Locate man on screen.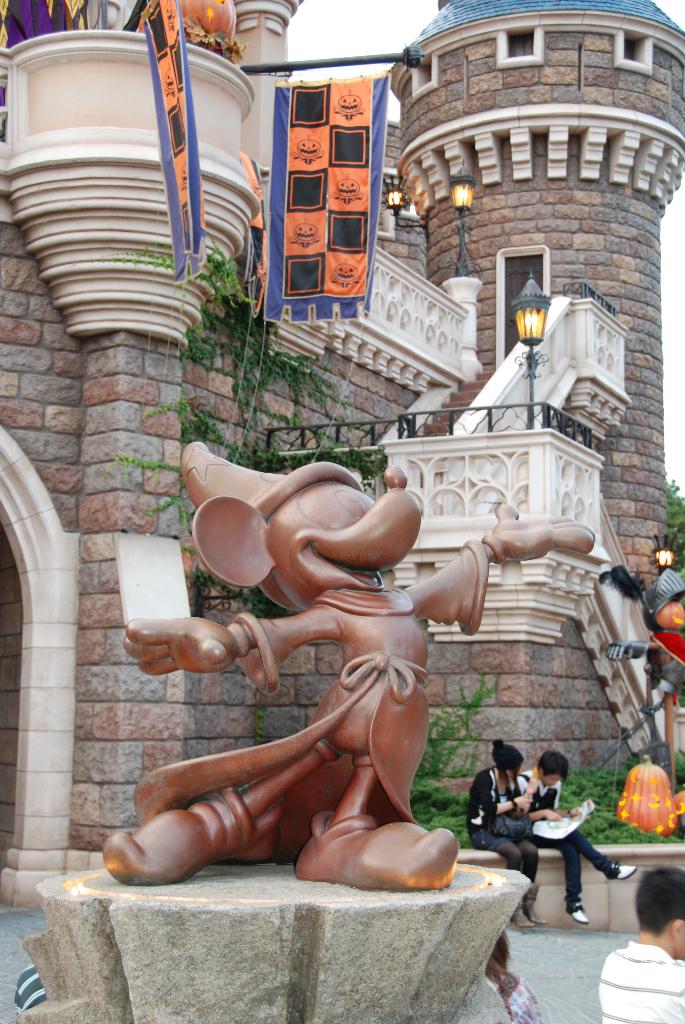
On screen at <region>594, 861, 684, 1023</region>.
